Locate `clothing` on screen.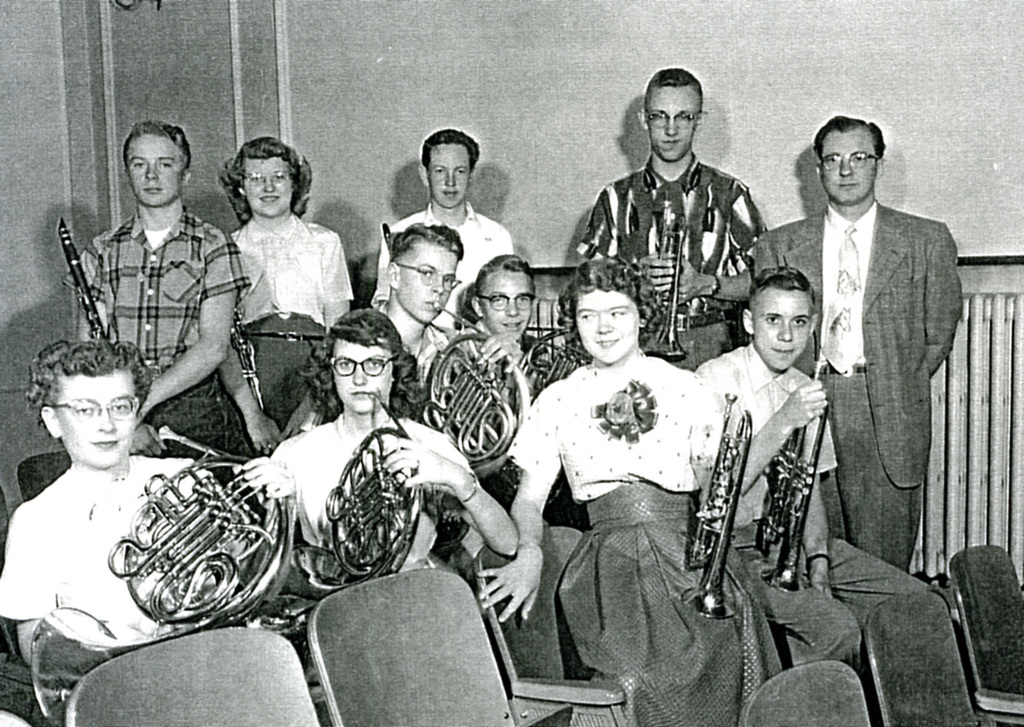
On screen at Rect(229, 214, 346, 447).
